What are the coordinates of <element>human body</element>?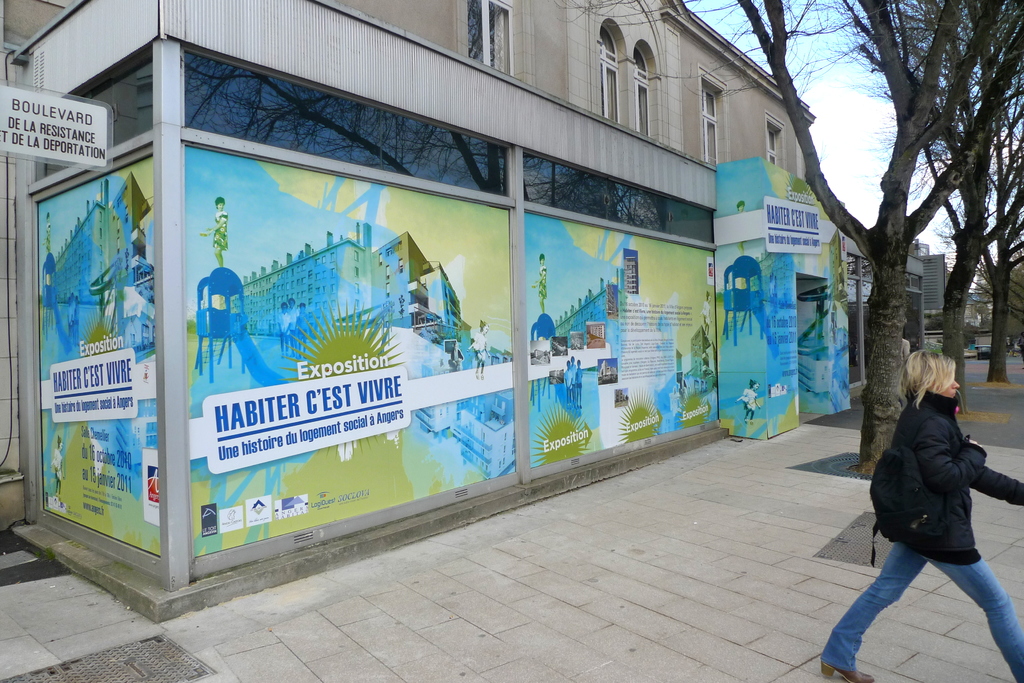
select_region(742, 388, 758, 425).
